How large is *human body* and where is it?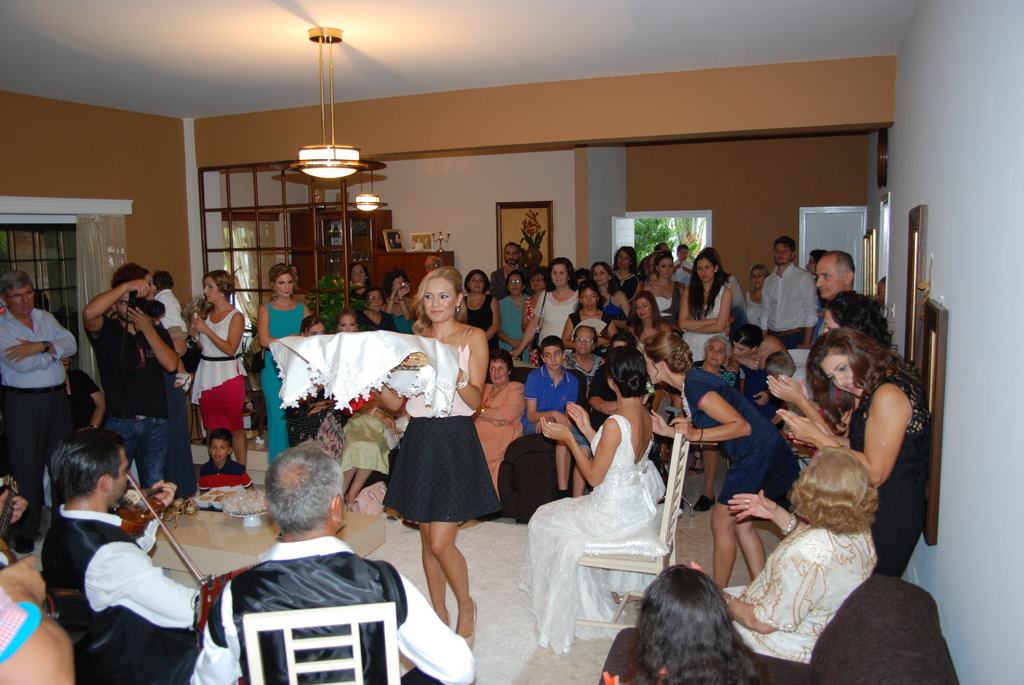
Bounding box: pyautogui.locateOnScreen(184, 439, 474, 684).
